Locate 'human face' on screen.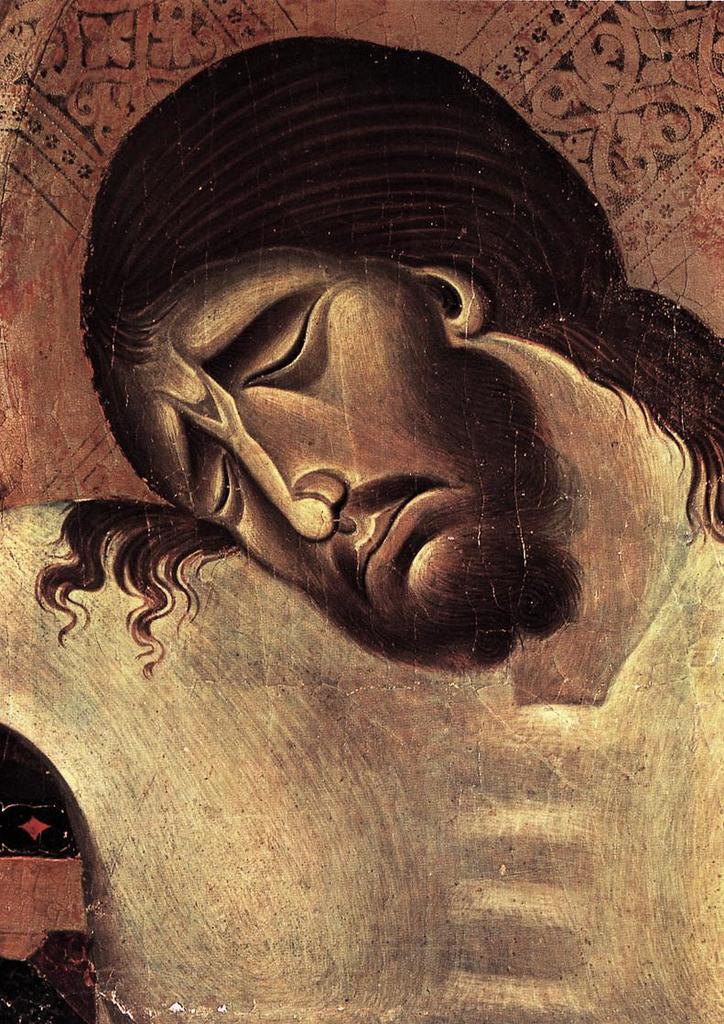
On screen at <region>119, 254, 520, 636</region>.
